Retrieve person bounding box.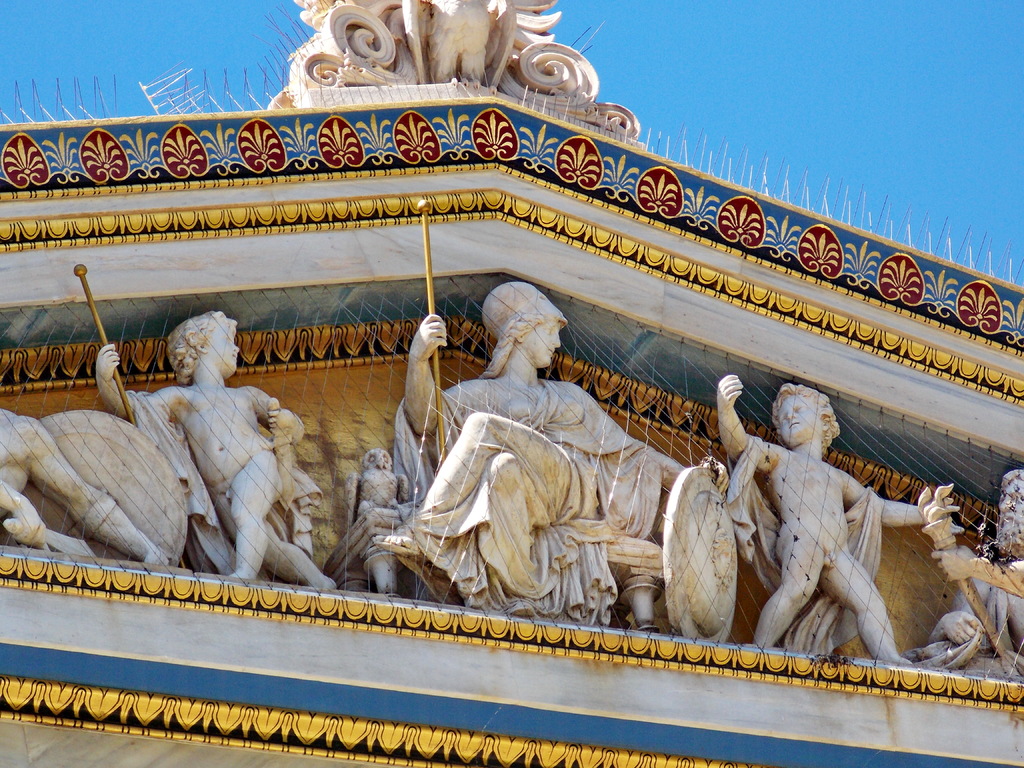
Bounding box: <region>0, 406, 170, 568</region>.
